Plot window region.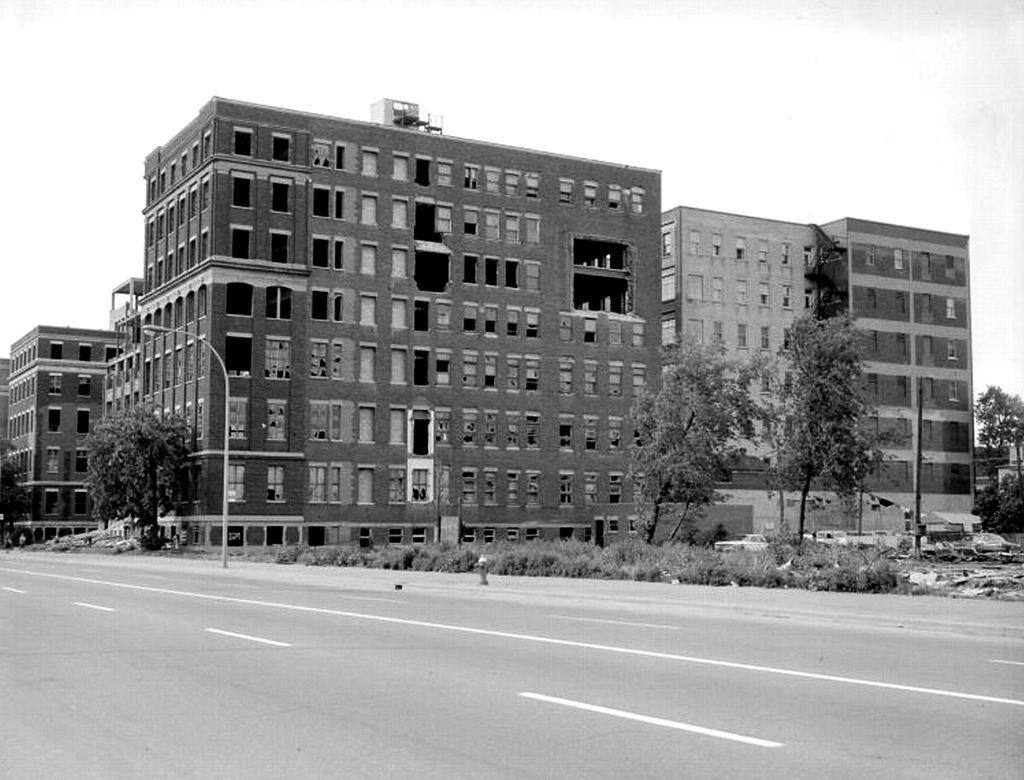
Plotted at x1=731 y1=237 x2=747 y2=260.
